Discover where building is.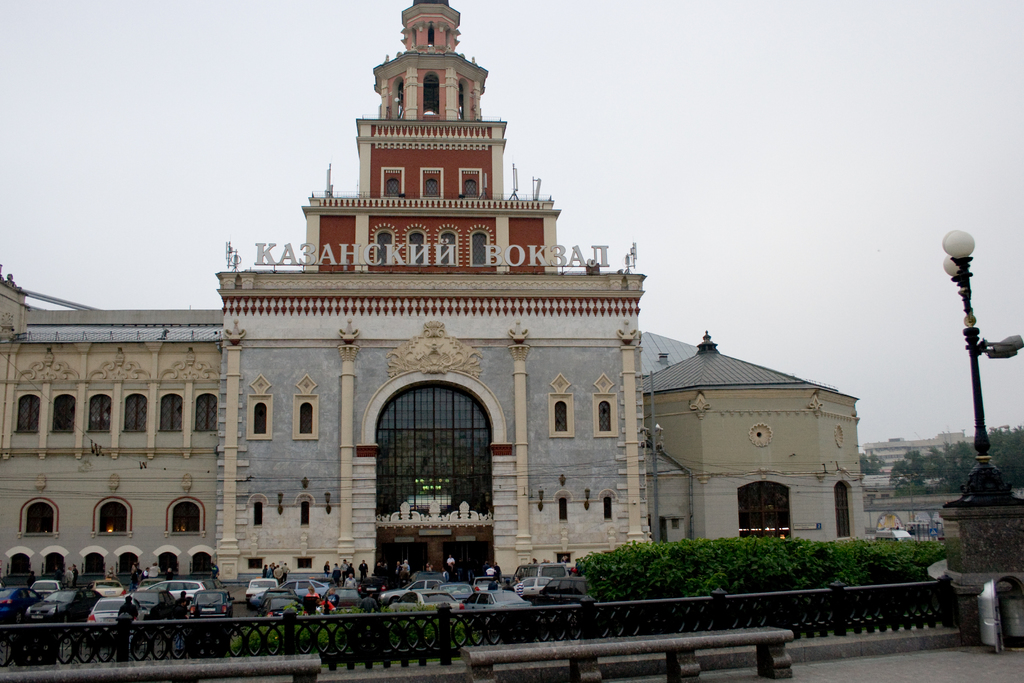
Discovered at rect(862, 433, 981, 470).
